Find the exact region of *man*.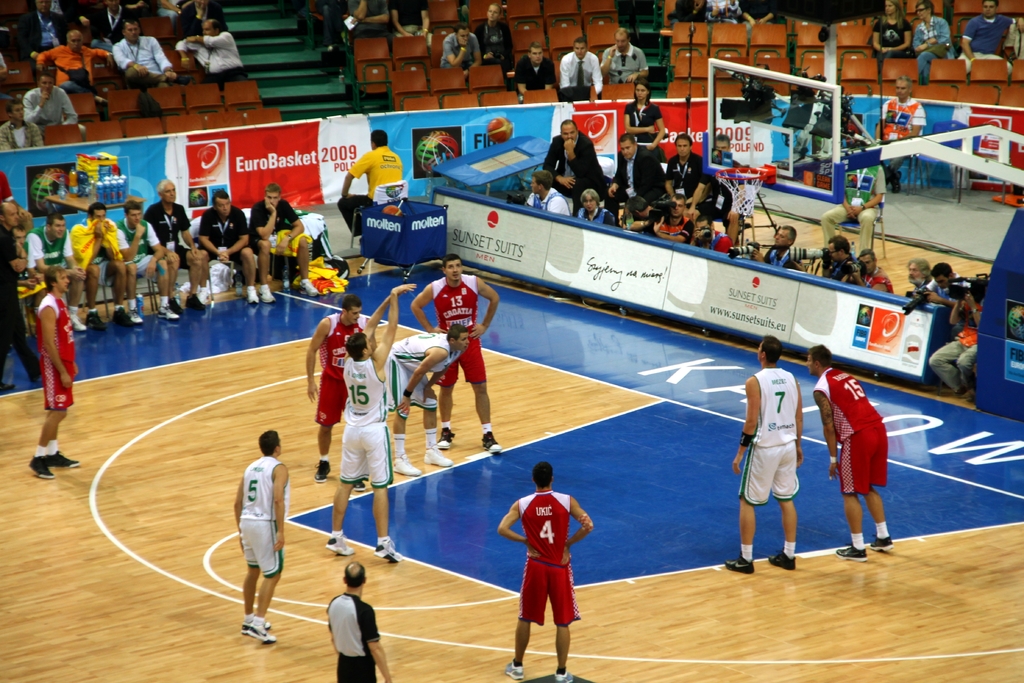
Exact region: x1=514, y1=42, x2=556, y2=103.
